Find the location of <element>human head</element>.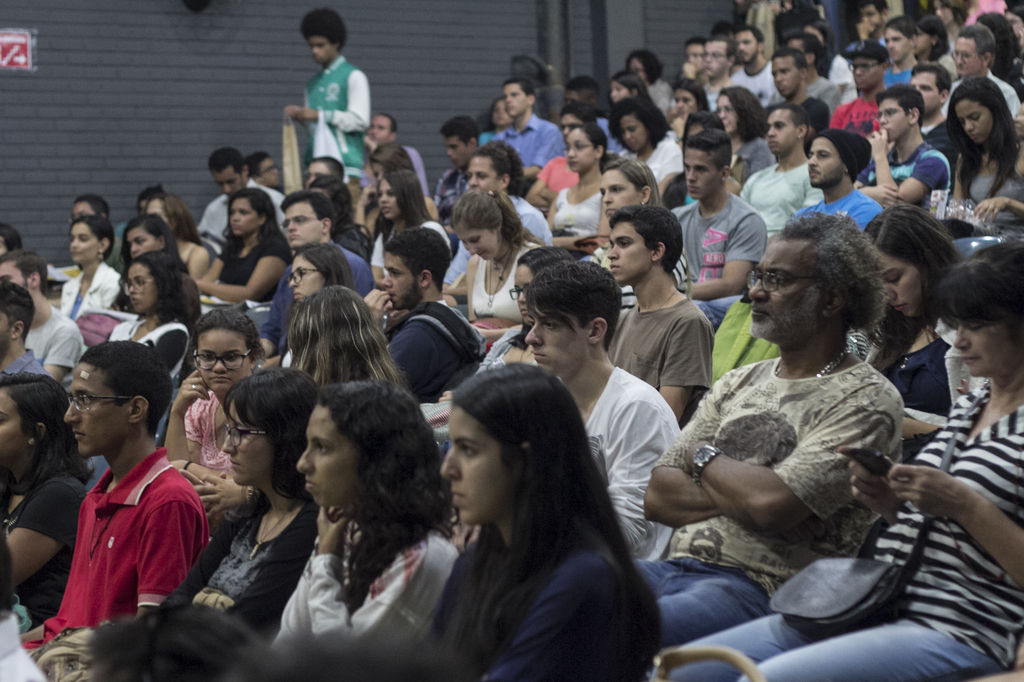
Location: locate(438, 366, 585, 527).
